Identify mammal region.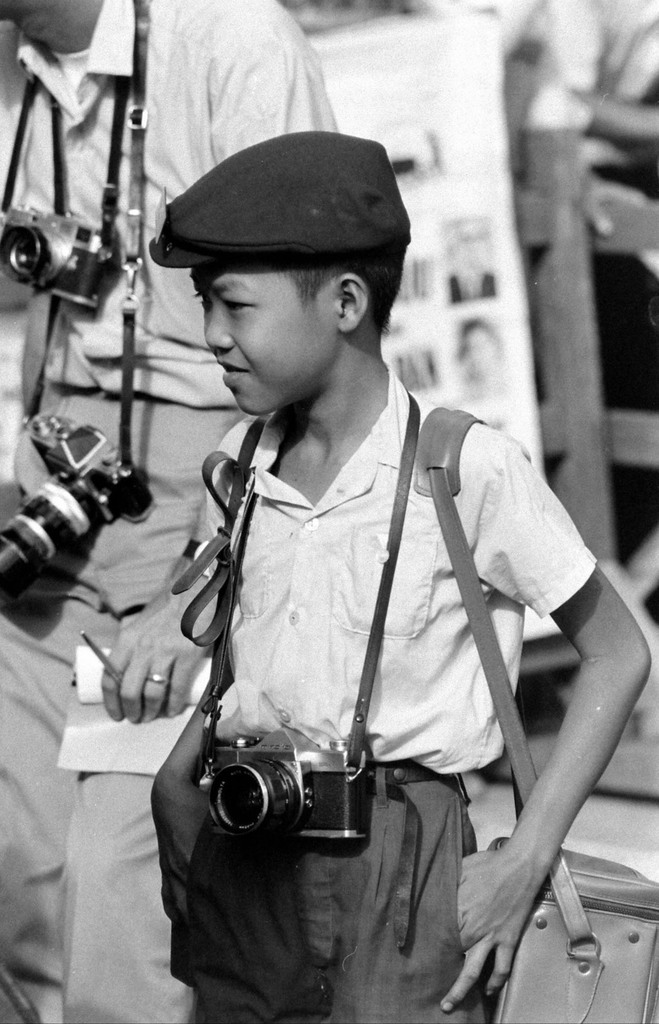
Region: rect(0, 0, 343, 1023).
